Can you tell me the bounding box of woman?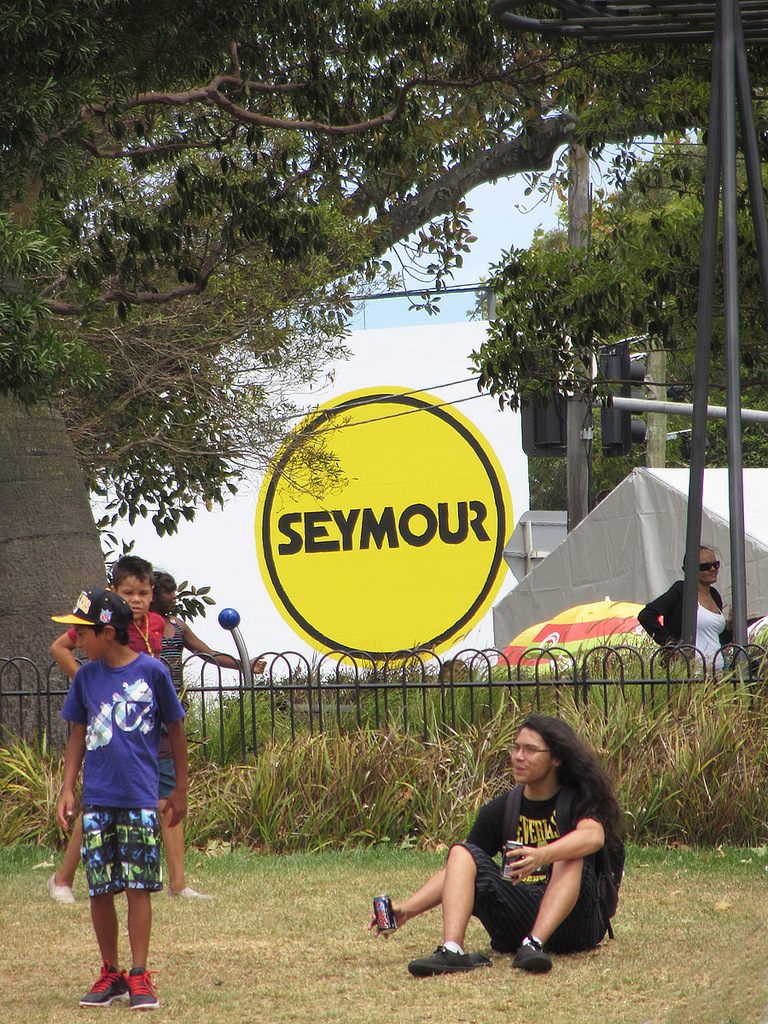
left=625, top=540, right=742, bottom=686.
